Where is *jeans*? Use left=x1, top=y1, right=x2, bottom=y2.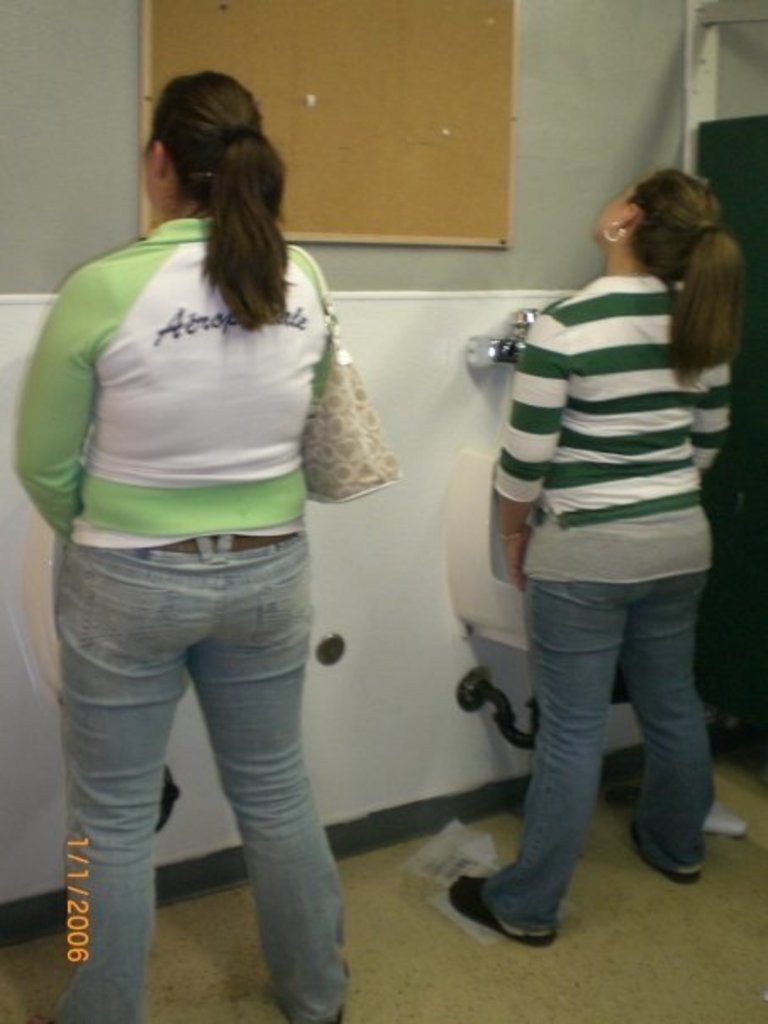
left=476, top=571, right=715, bottom=941.
